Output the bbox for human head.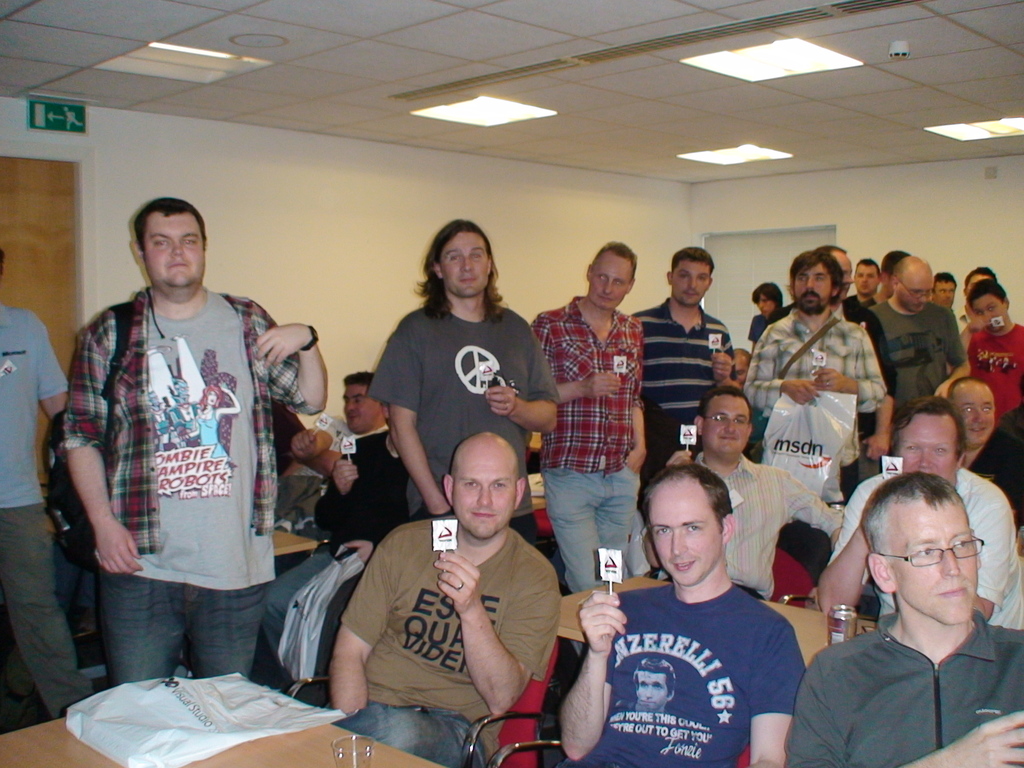
[x1=947, y1=379, x2=996, y2=452].
